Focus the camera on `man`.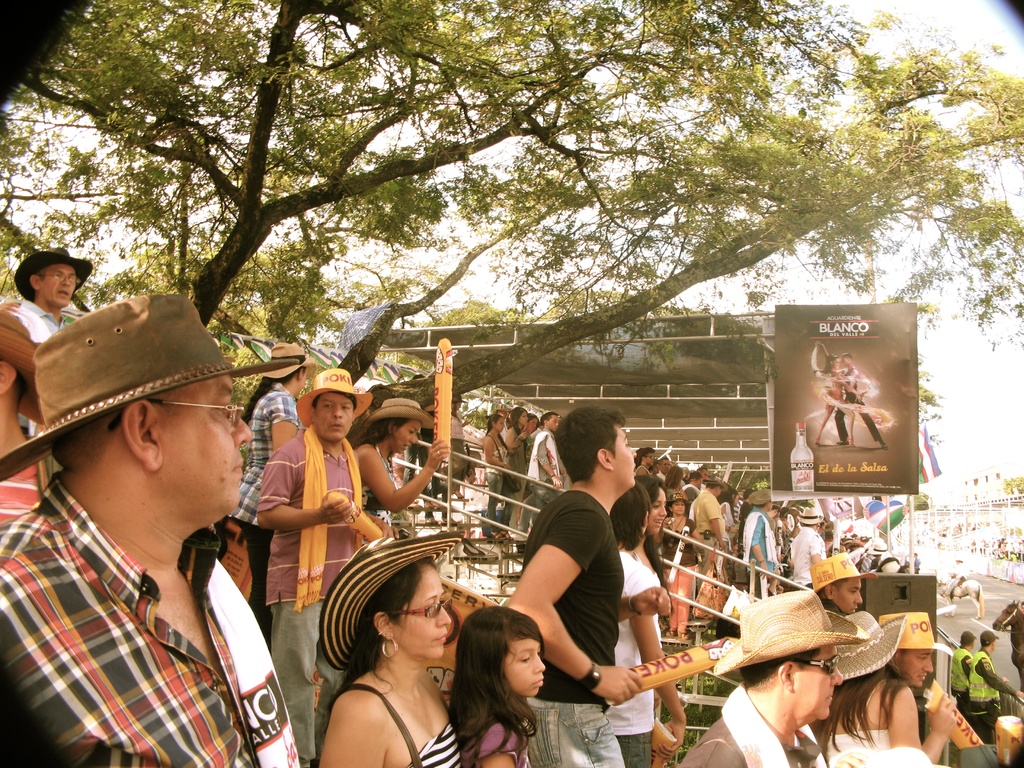
Focus region: [695,467,710,479].
